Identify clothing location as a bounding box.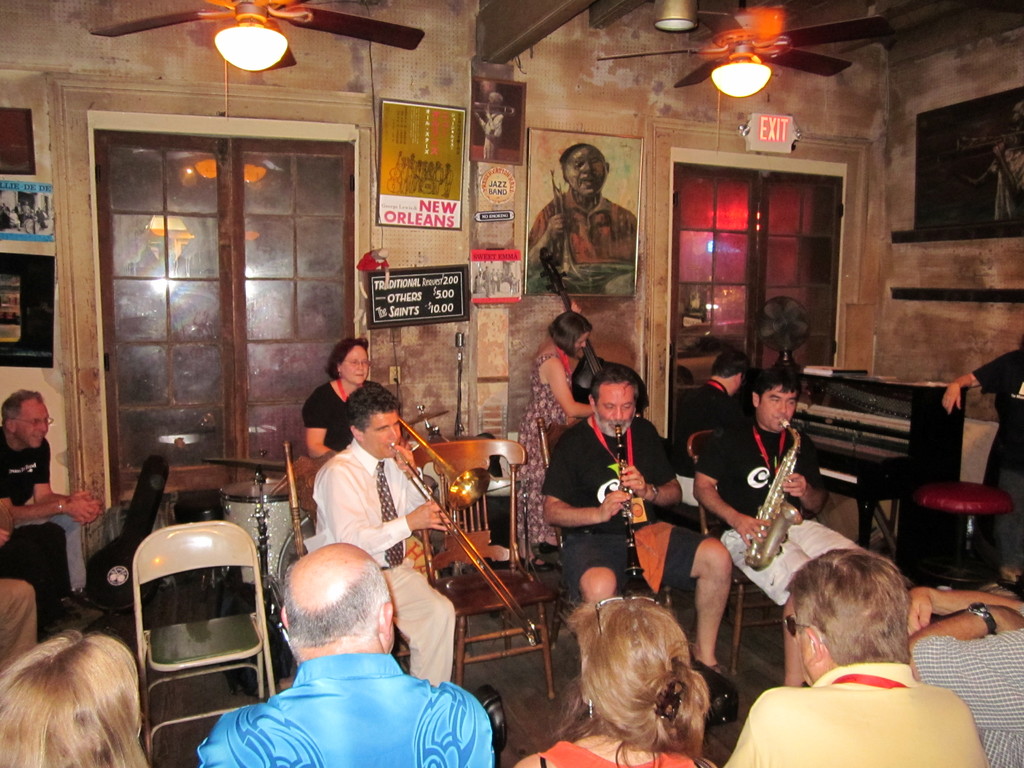
box=[698, 413, 867, 602].
